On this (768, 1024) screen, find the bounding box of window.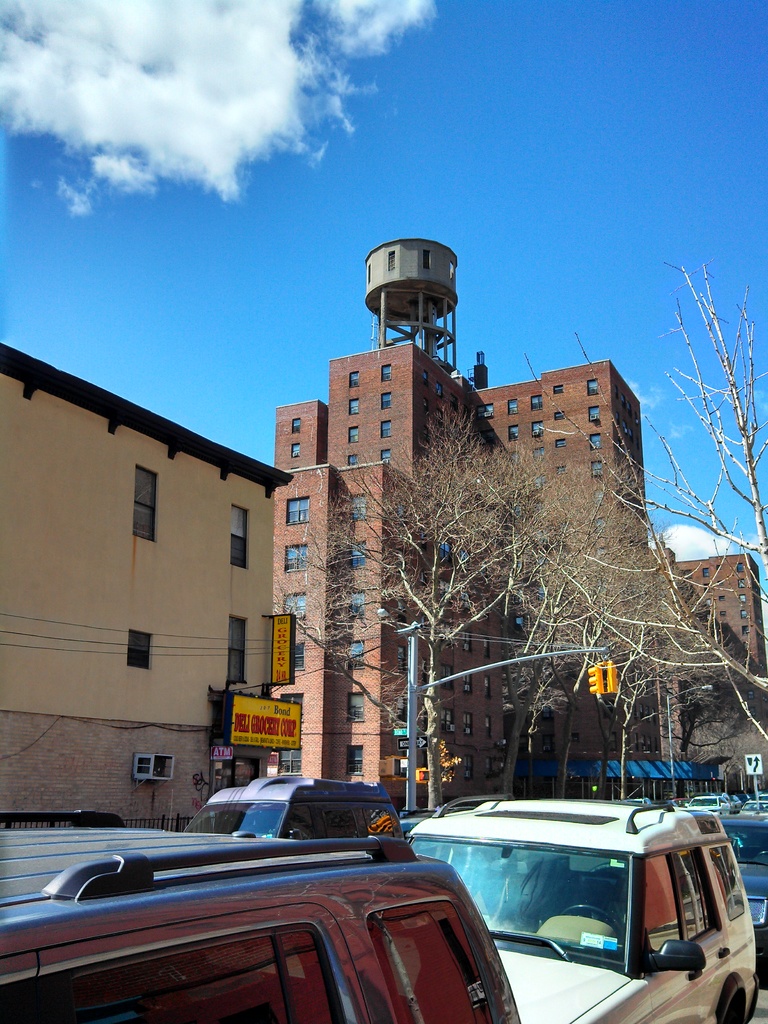
Bounding box: (x1=491, y1=760, x2=496, y2=780).
